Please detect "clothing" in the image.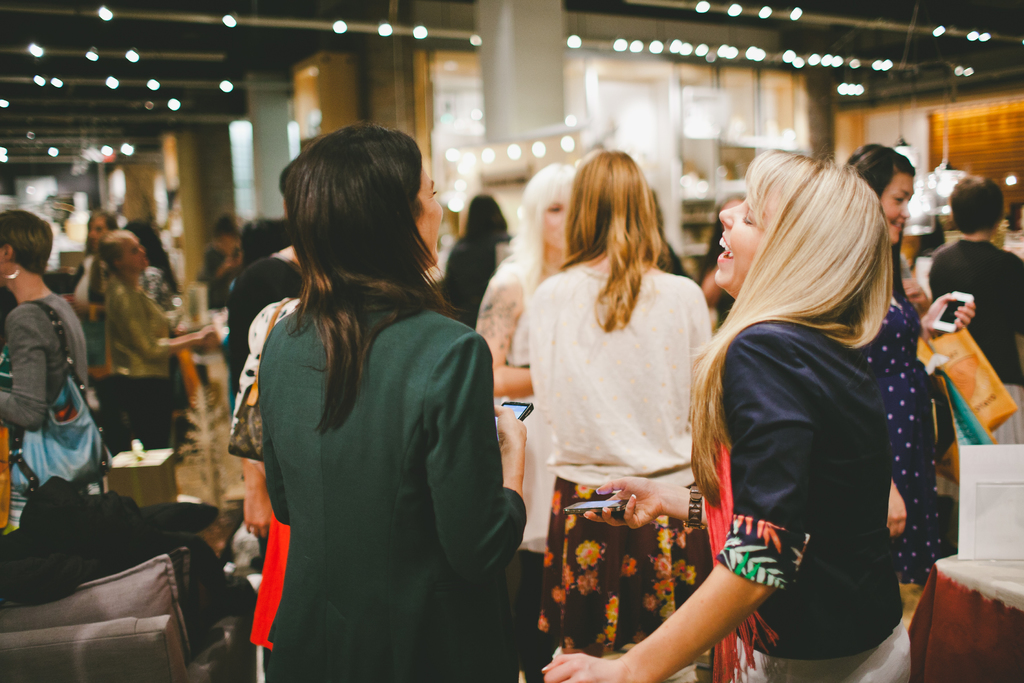
detection(474, 247, 559, 682).
